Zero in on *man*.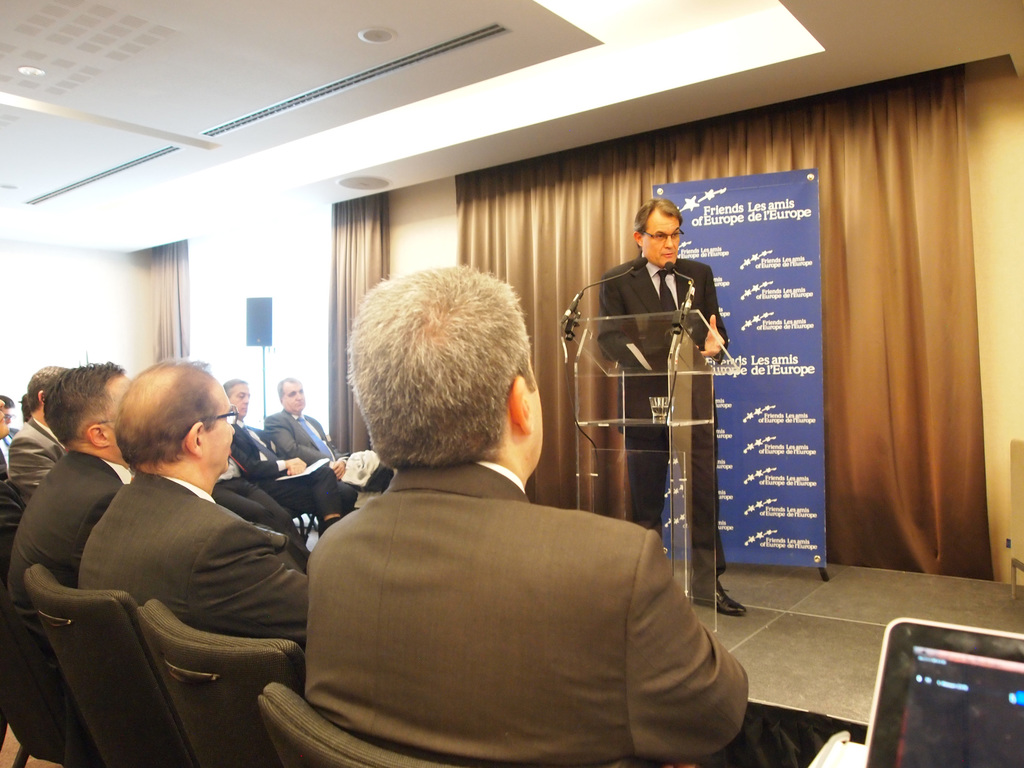
Zeroed in: select_region(597, 200, 745, 621).
